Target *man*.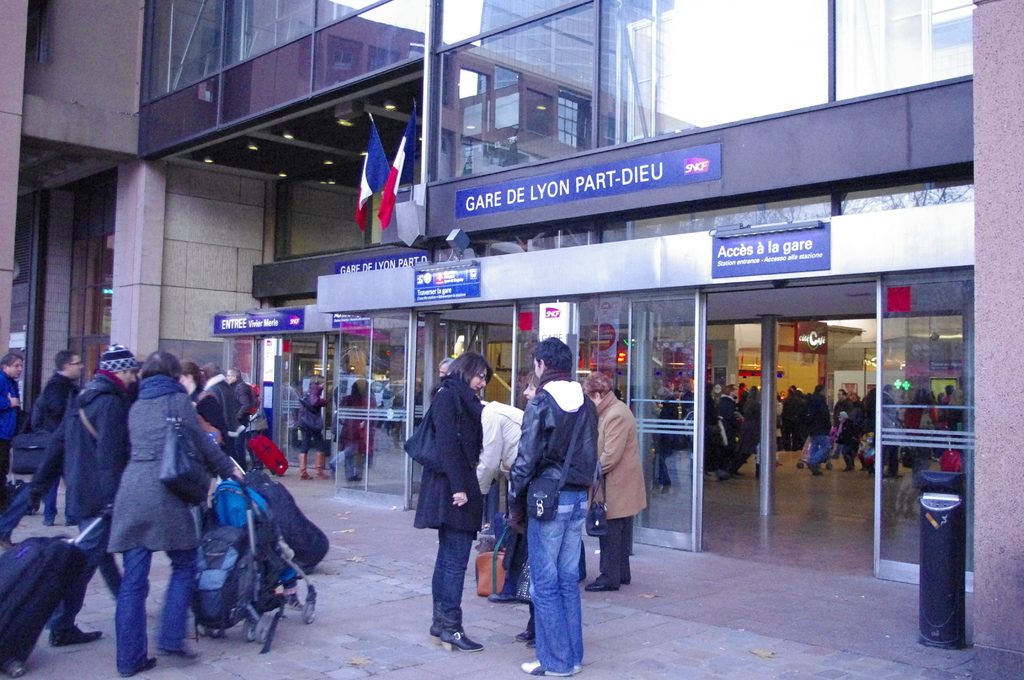
Target region: [808, 380, 829, 471].
